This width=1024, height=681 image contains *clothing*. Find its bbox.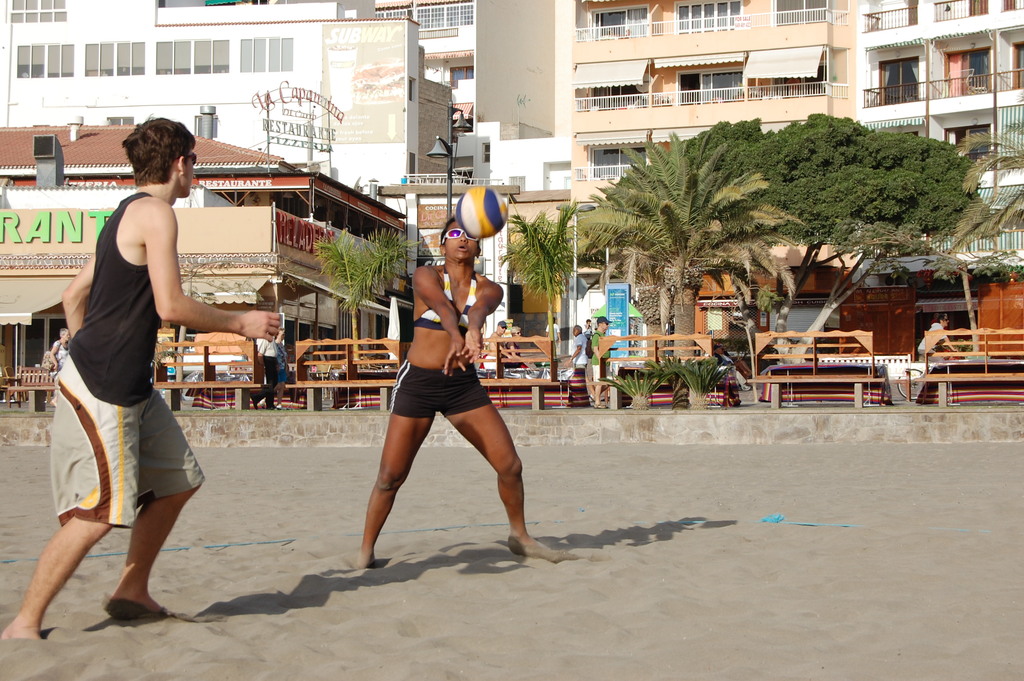
detection(60, 170, 202, 552).
